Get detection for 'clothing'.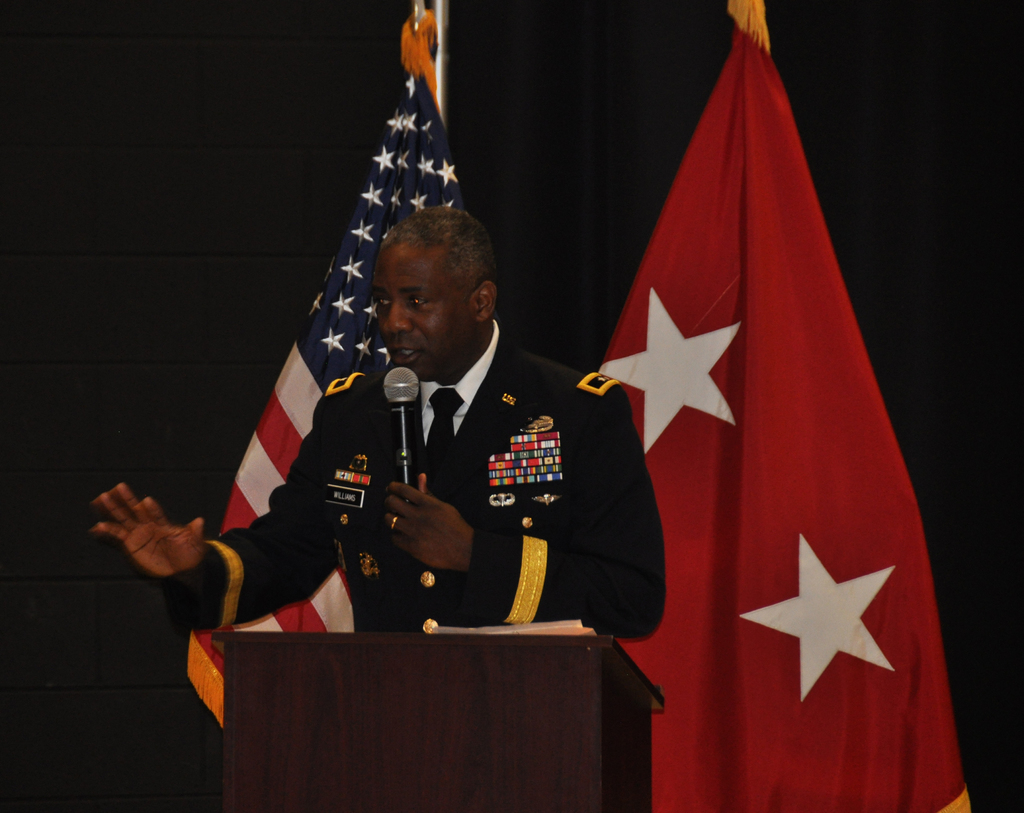
Detection: left=158, top=318, right=665, bottom=640.
